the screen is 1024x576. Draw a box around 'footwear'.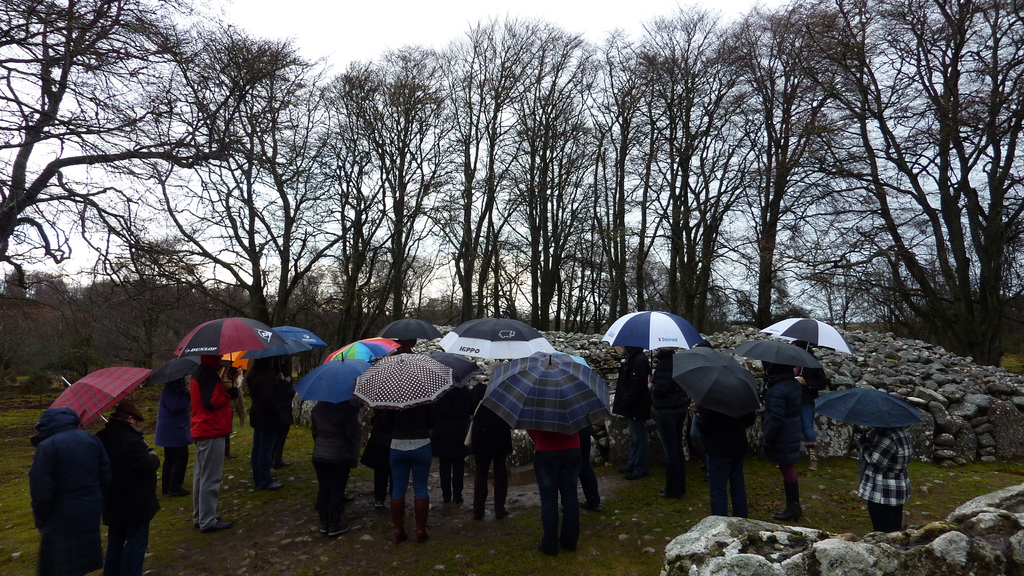
detection(416, 490, 426, 544).
